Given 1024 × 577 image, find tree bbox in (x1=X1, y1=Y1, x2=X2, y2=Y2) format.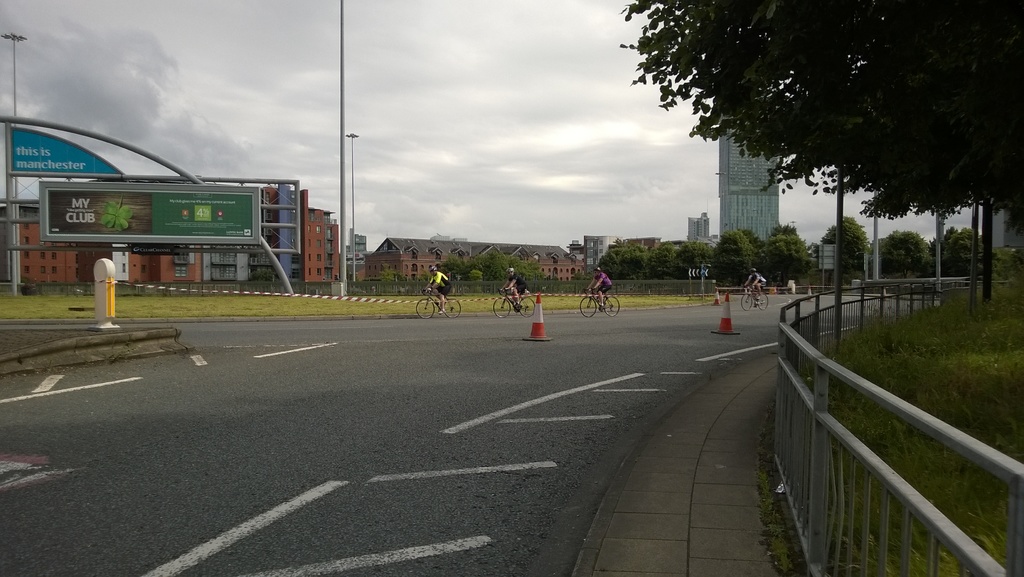
(x1=586, y1=237, x2=673, y2=282).
